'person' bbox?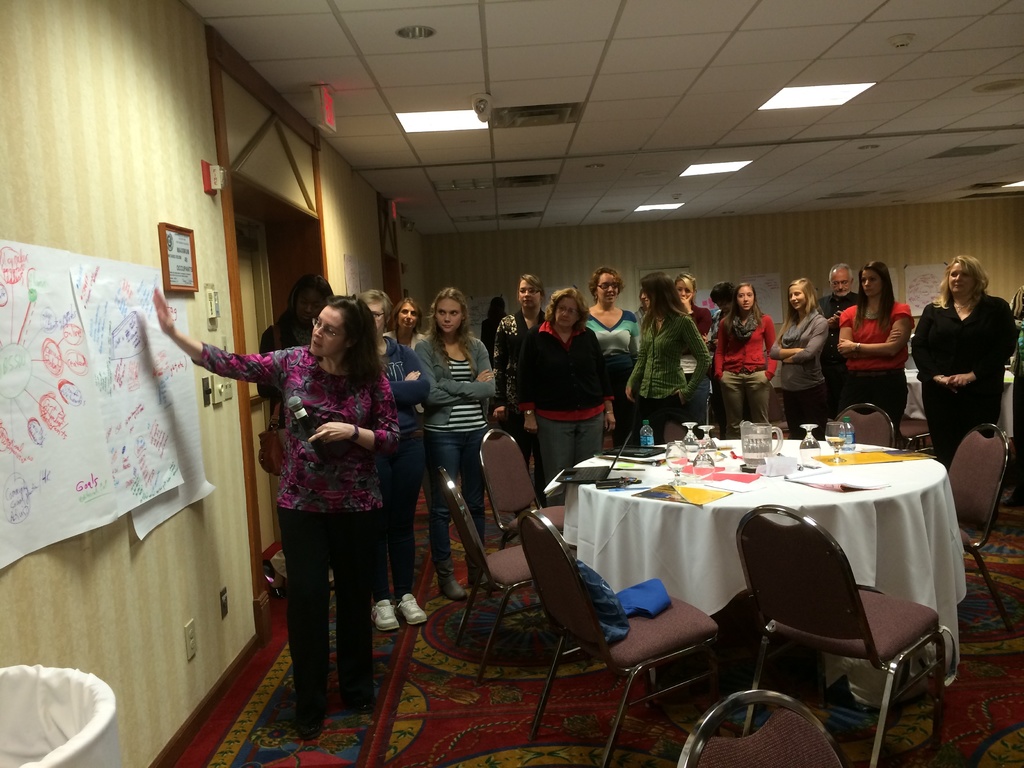
box=[381, 297, 428, 351]
